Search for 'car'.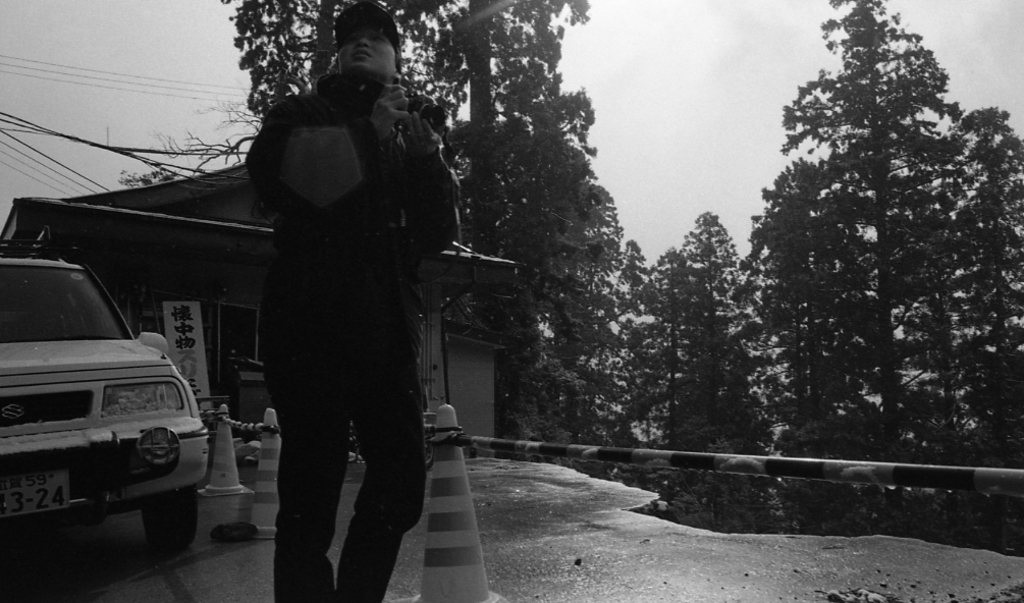
Found at [x1=0, y1=249, x2=209, y2=561].
